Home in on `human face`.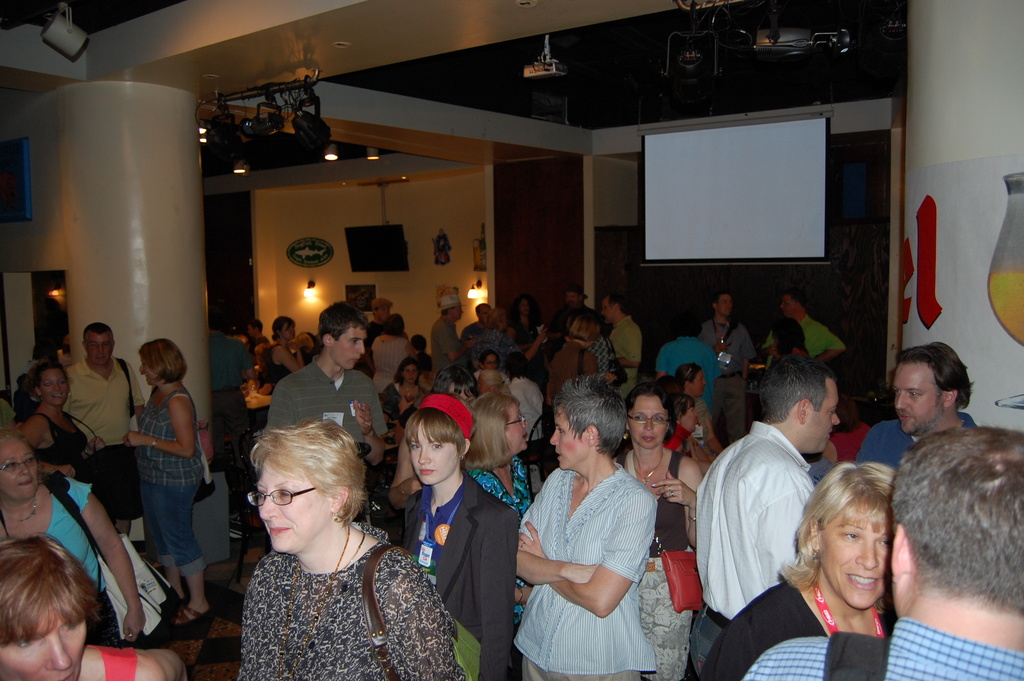
Homed in at 811/393/843/456.
